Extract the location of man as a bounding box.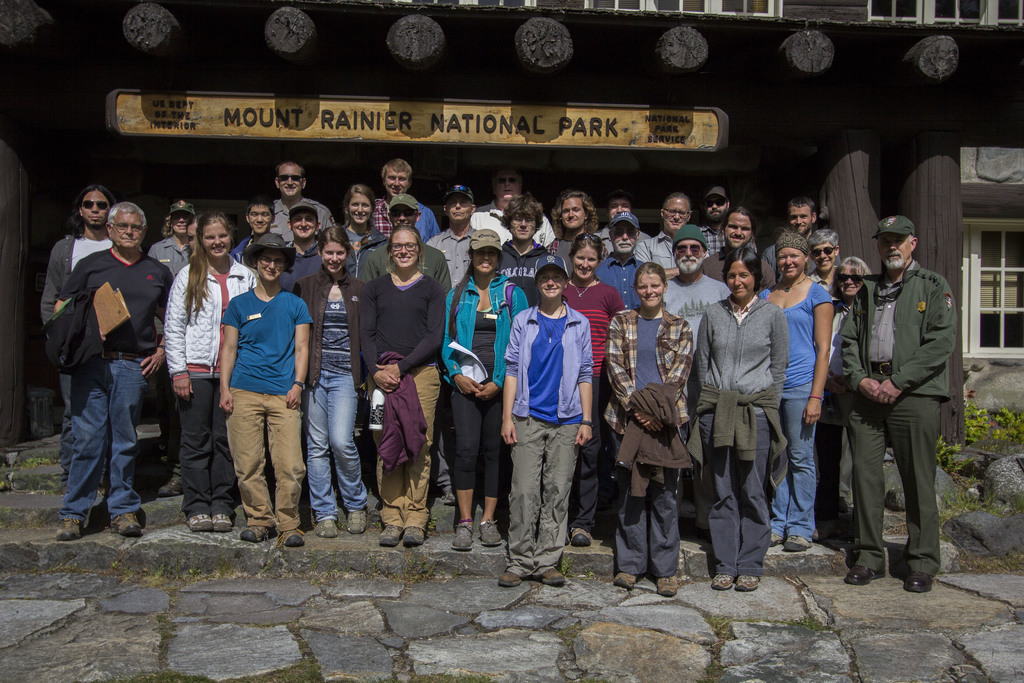
{"x1": 38, "y1": 183, "x2": 122, "y2": 480}.
